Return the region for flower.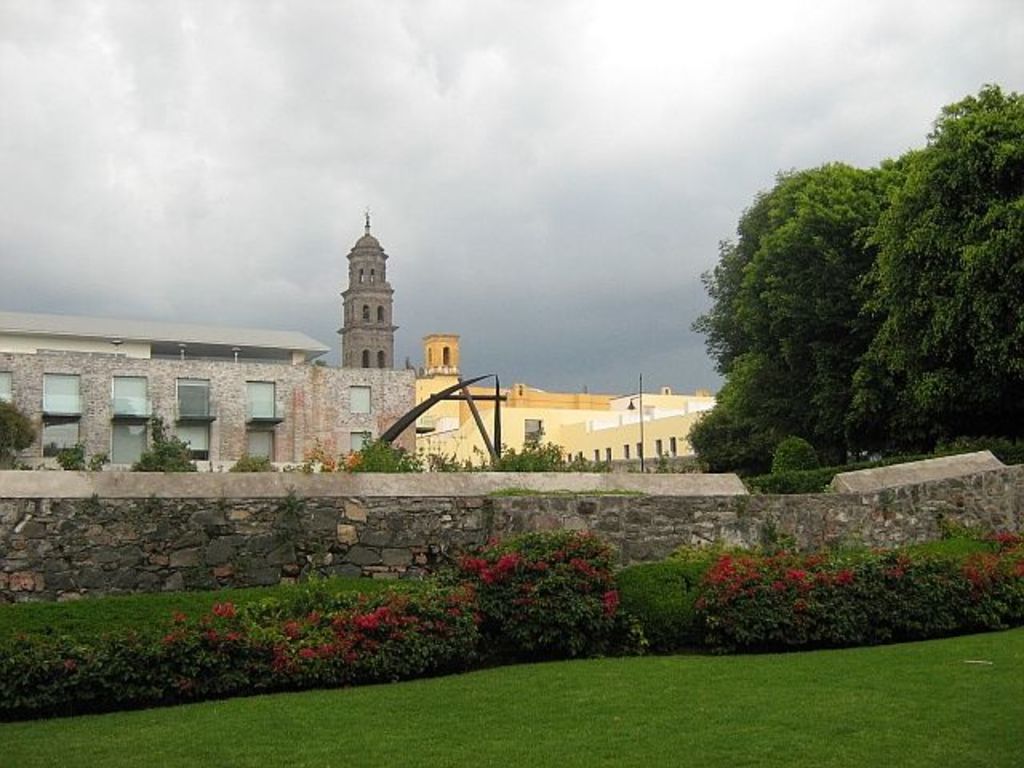
603, 592, 618, 616.
